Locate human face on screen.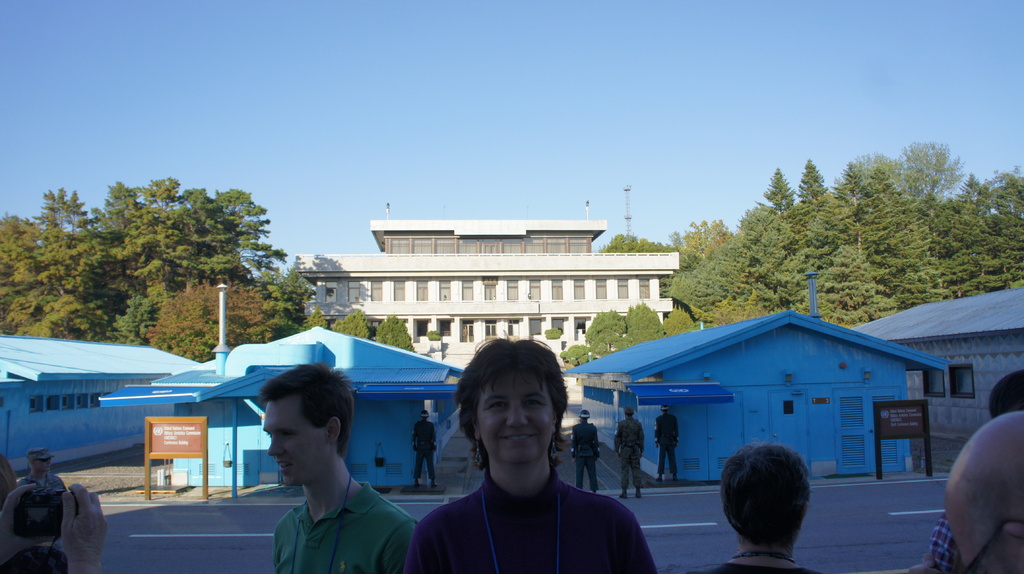
On screen at x1=474 y1=374 x2=556 y2=471.
